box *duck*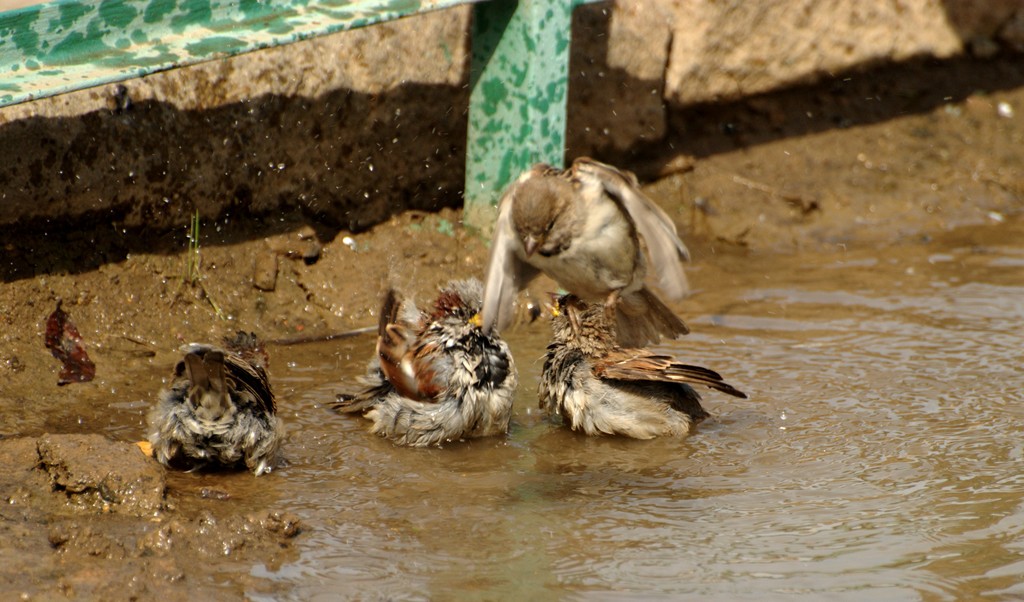
[472,150,703,367]
